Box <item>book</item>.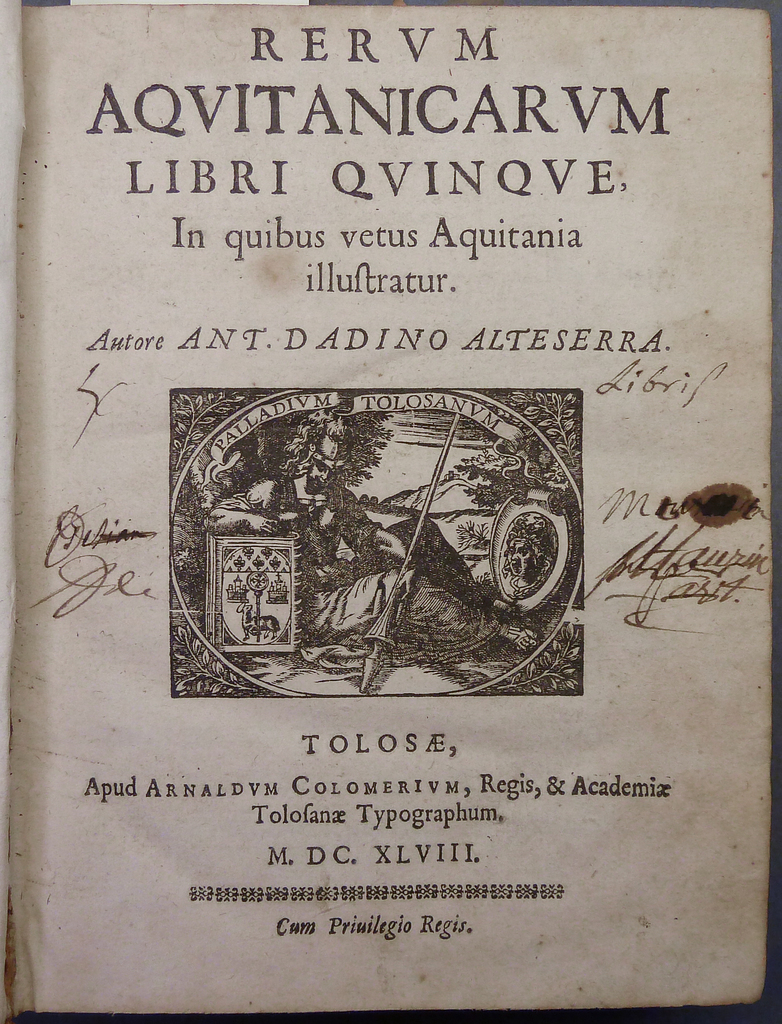
(left=0, top=1, right=781, bottom=1017).
